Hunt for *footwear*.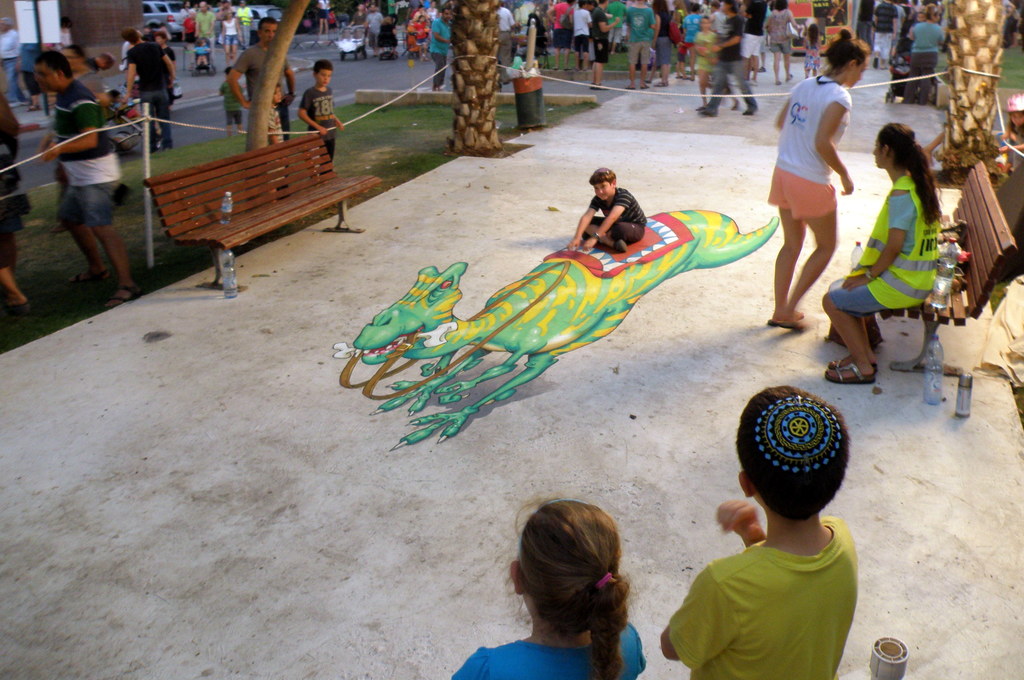
Hunted down at bbox(768, 307, 811, 328).
